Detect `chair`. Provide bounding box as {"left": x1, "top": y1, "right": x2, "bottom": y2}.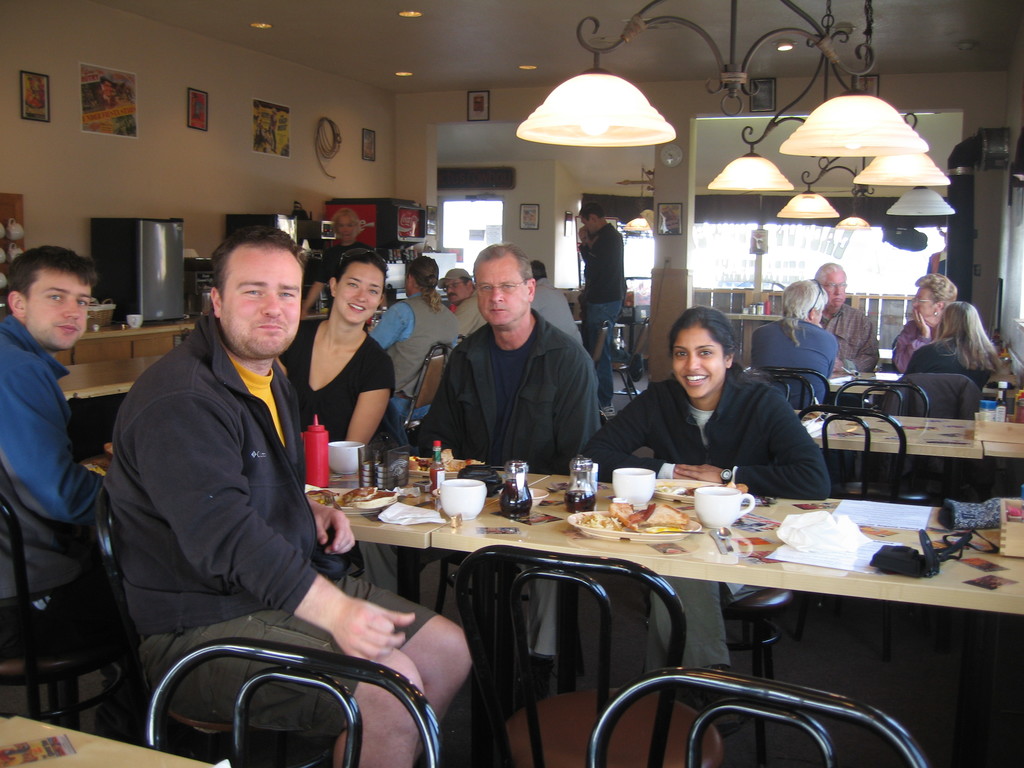
{"left": 586, "top": 665, "right": 936, "bottom": 767}.
